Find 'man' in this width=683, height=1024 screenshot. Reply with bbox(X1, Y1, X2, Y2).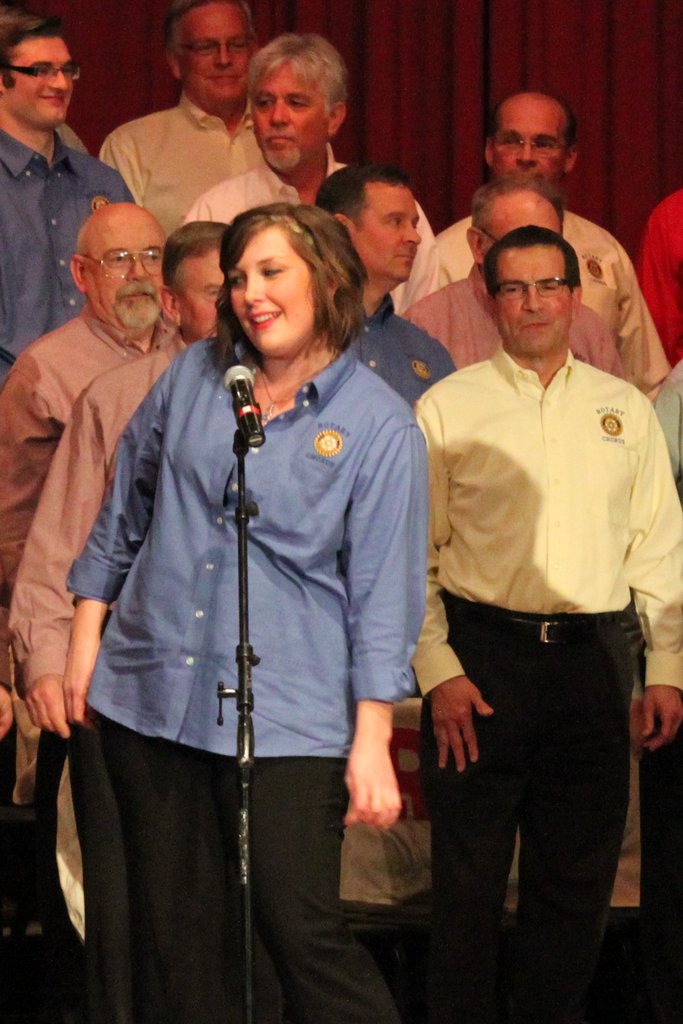
bbox(0, 221, 227, 1021).
